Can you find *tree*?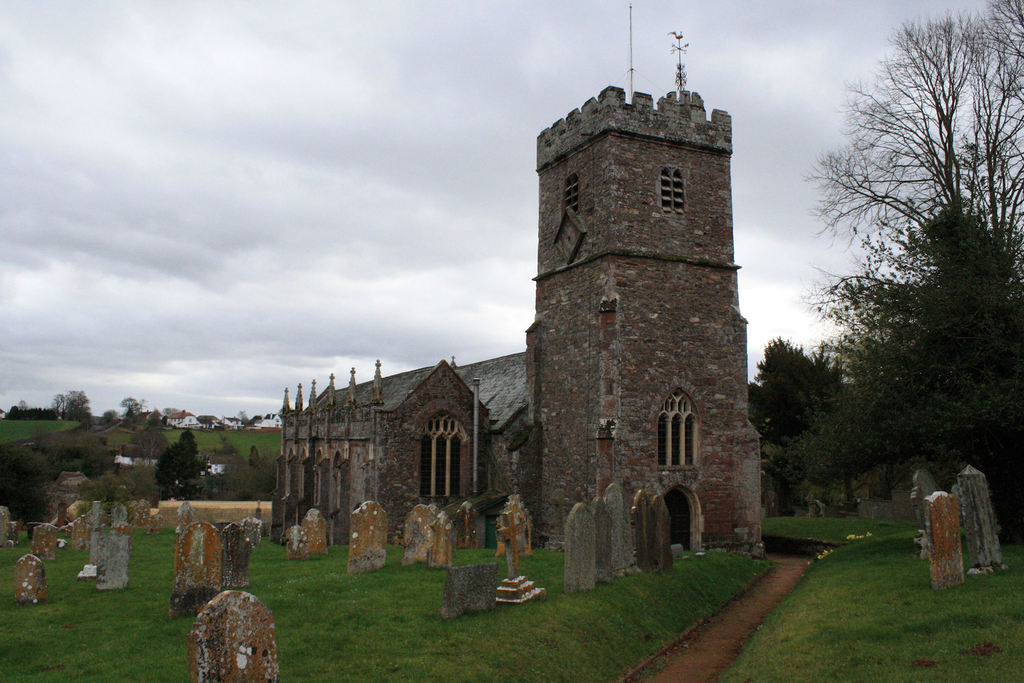
Yes, bounding box: region(0, 435, 61, 531).
